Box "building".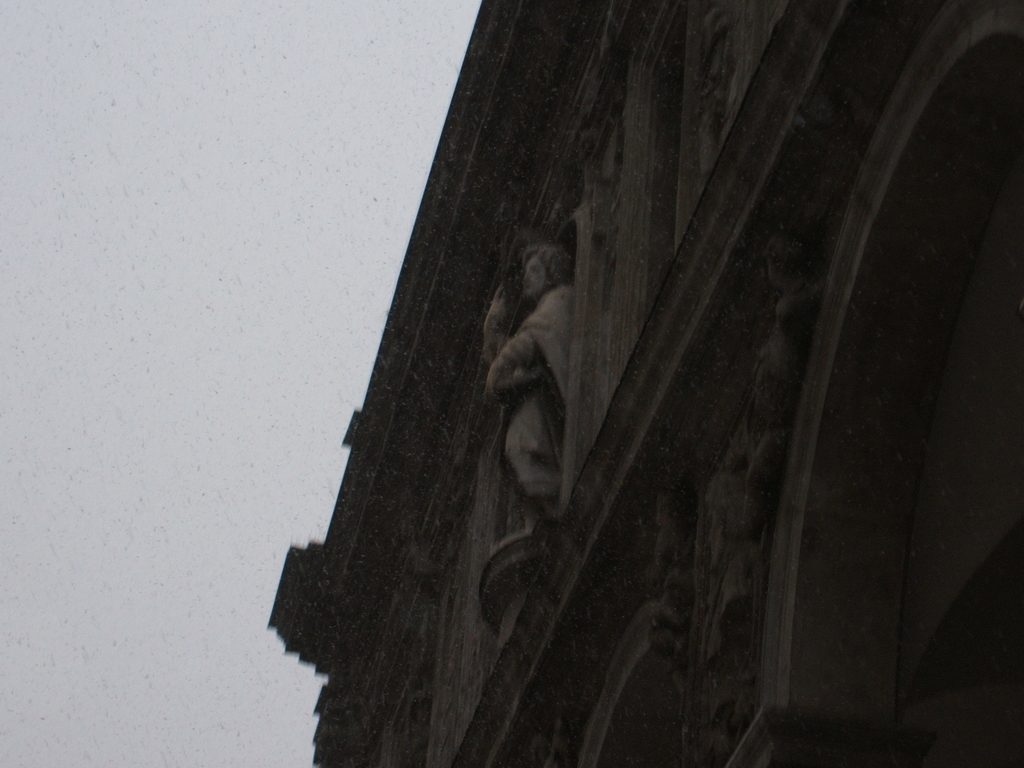
x1=268, y1=0, x2=1023, y2=767.
